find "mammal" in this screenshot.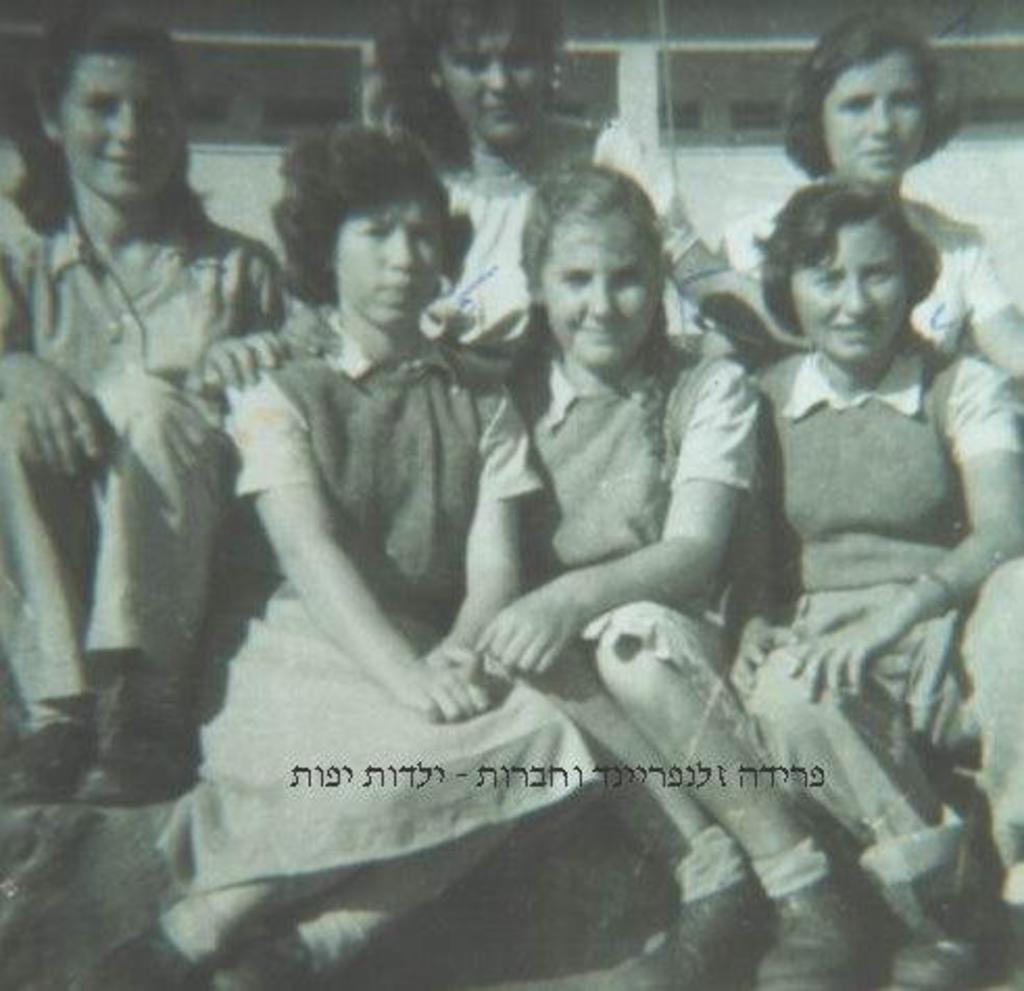
The bounding box for "mammal" is 92,123,553,989.
